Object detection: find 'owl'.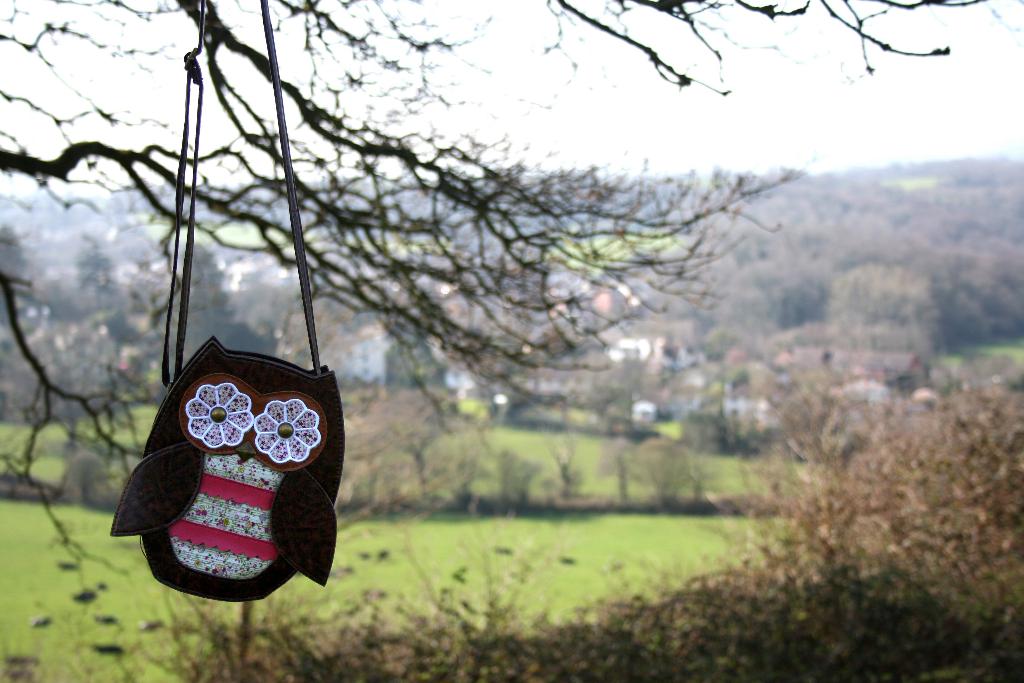
108, 335, 347, 603.
